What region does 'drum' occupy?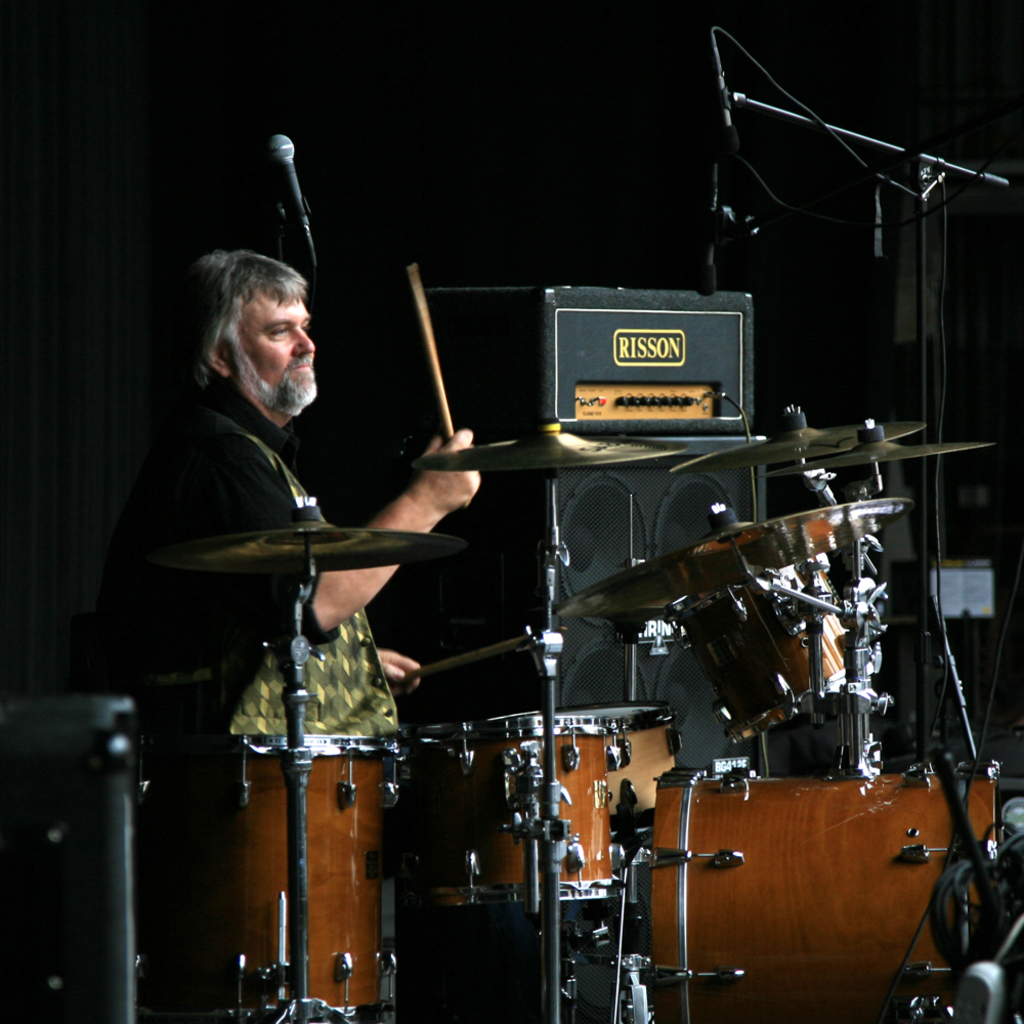
x1=197 y1=734 x2=399 y2=1023.
